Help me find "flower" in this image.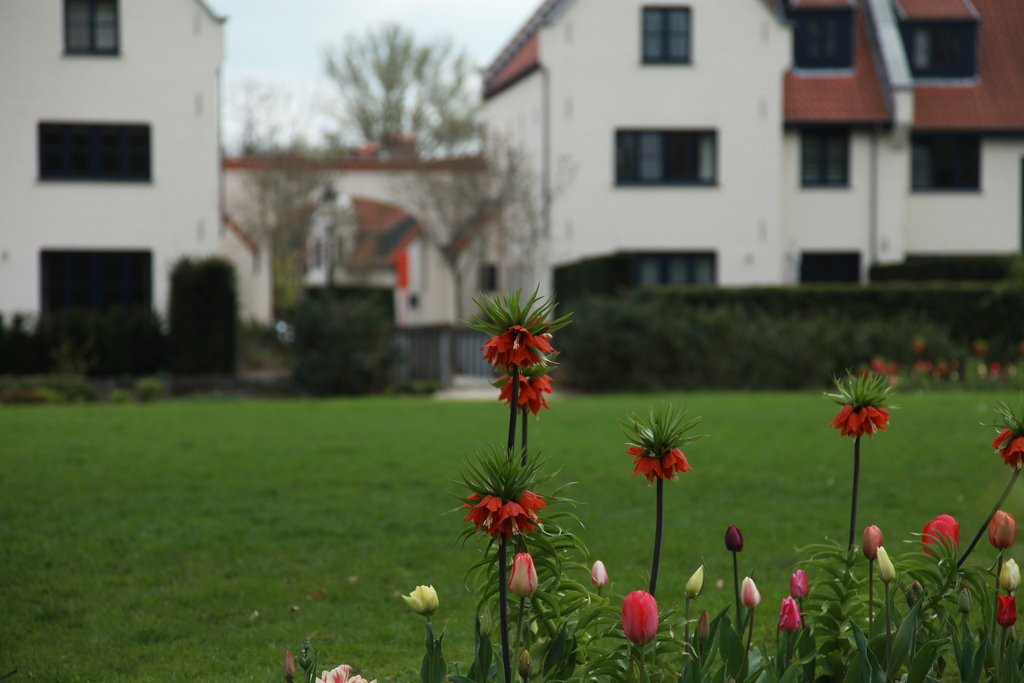
Found it: rect(621, 588, 659, 648).
